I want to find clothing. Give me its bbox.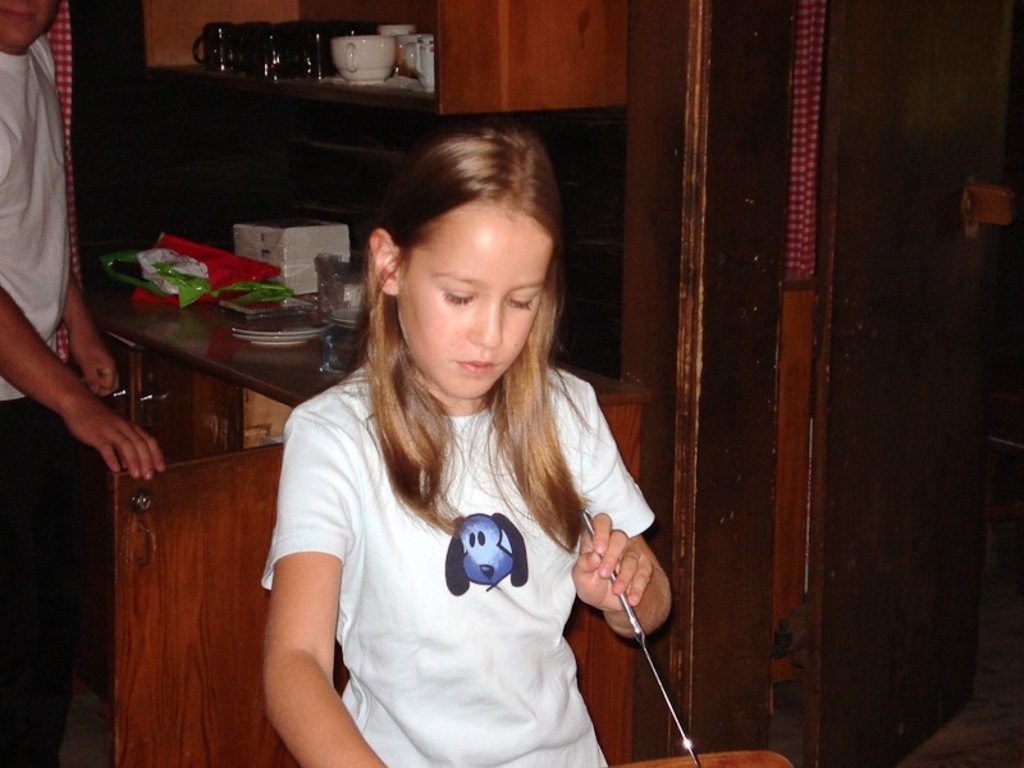
pyautogui.locateOnScreen(0, 27, 77, 767).
